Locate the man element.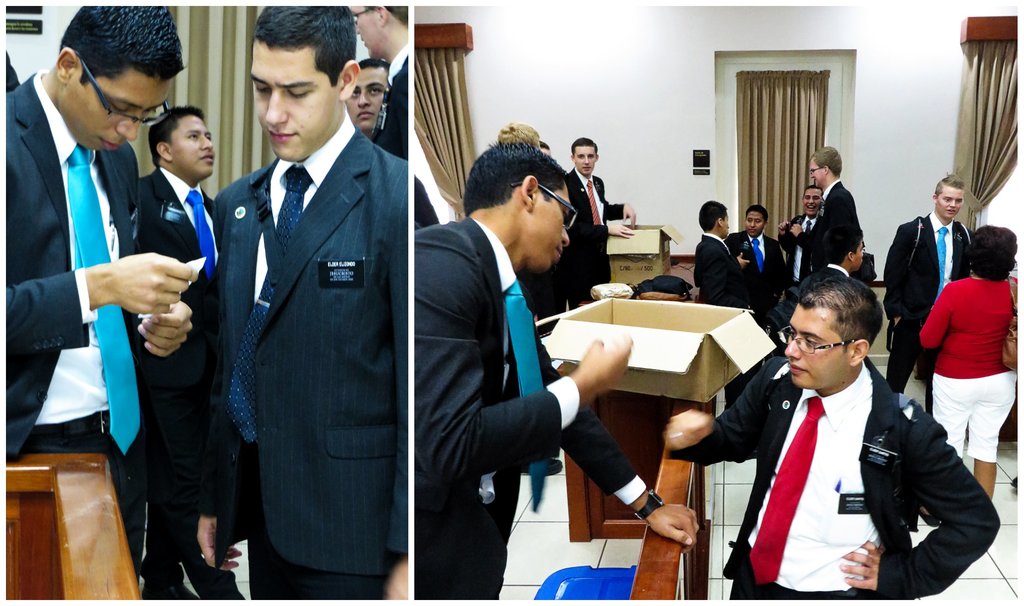
Element bbox: (left=728, top=202, right=788, bottom=292).
